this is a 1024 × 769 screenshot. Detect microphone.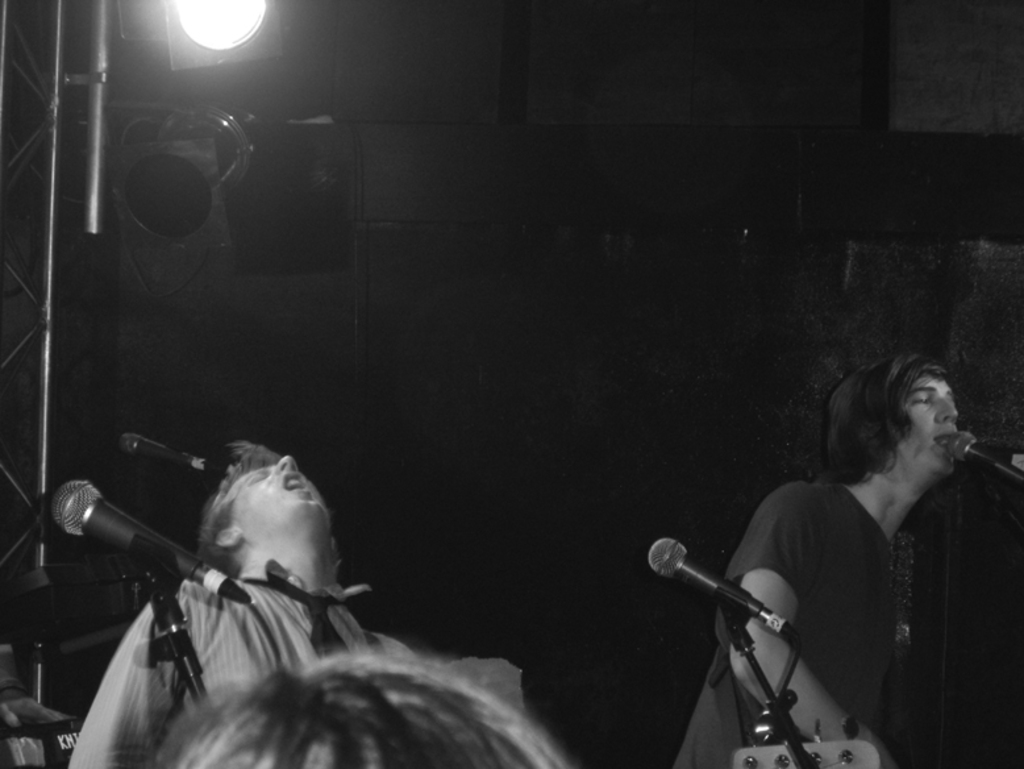
(640,531,784,652).
